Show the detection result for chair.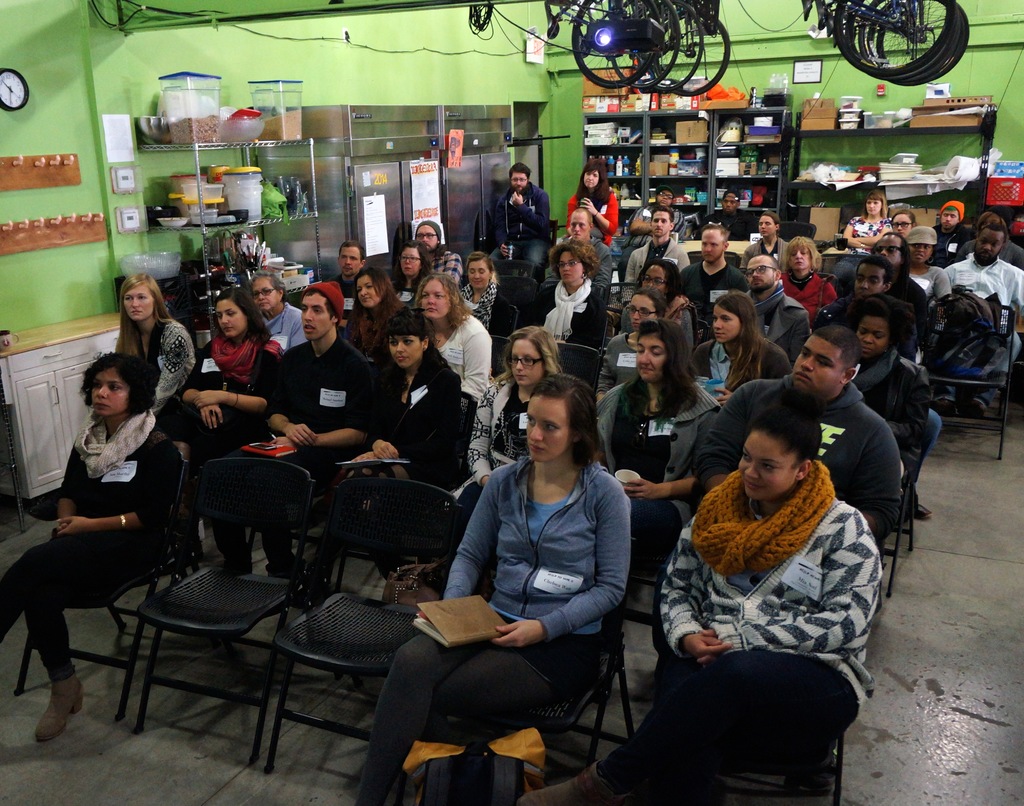
select_region(491, 260, 539, 286).
